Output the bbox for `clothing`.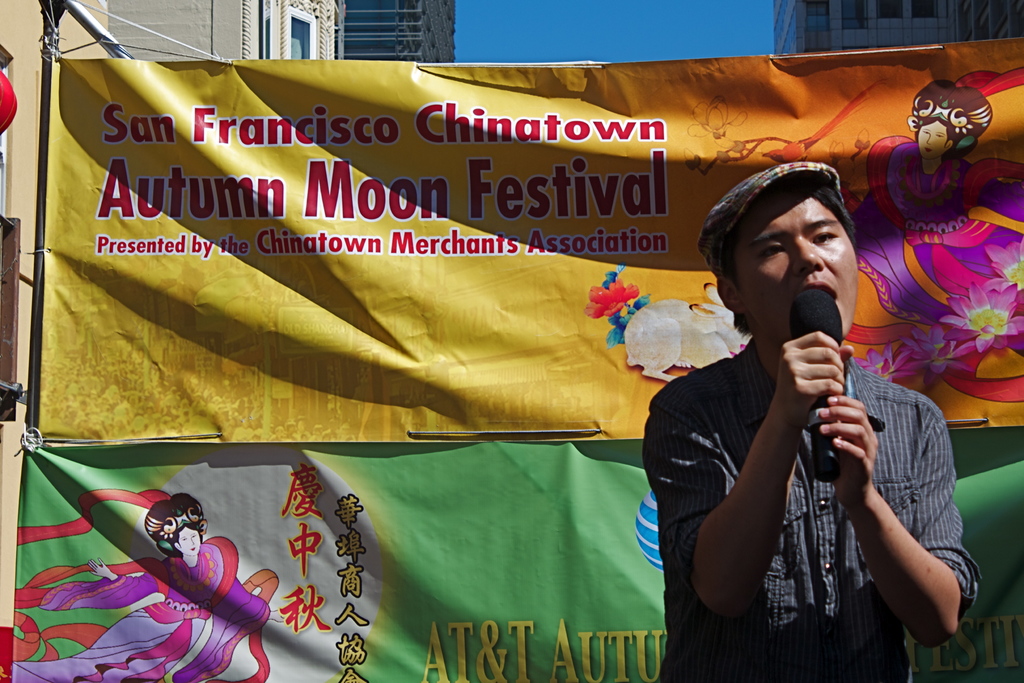
{"left": 840, "top": 132, "right": 1023, "bottom": 402}.
